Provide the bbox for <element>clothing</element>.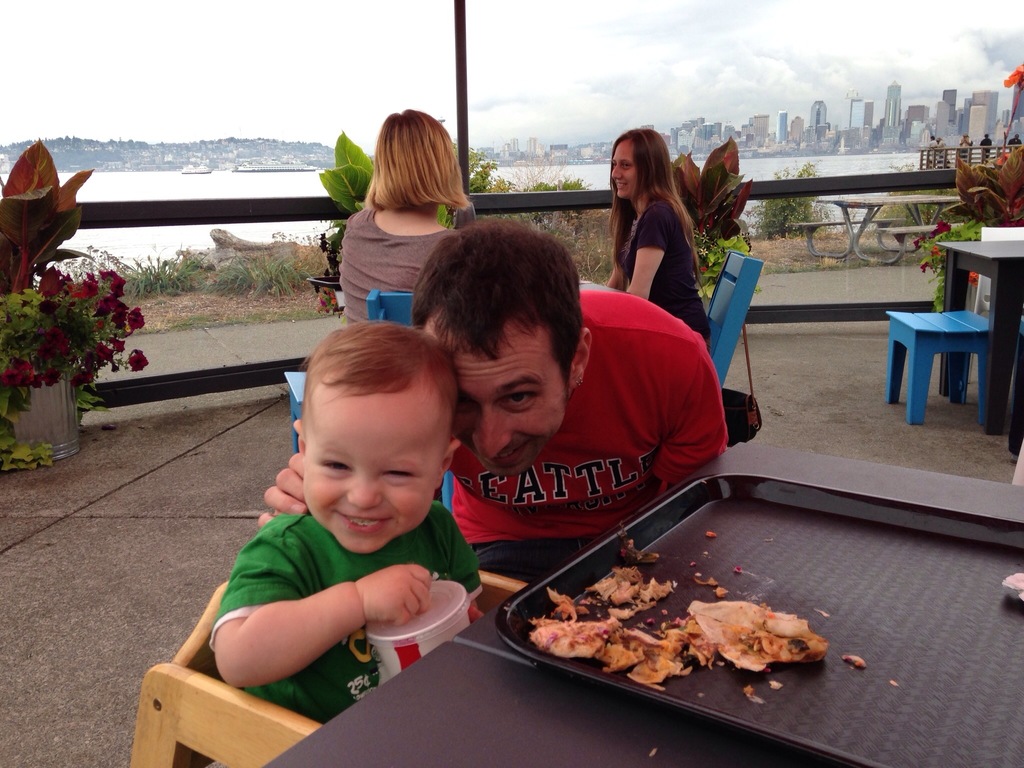
bbox=[448, 292, 730, 584].
